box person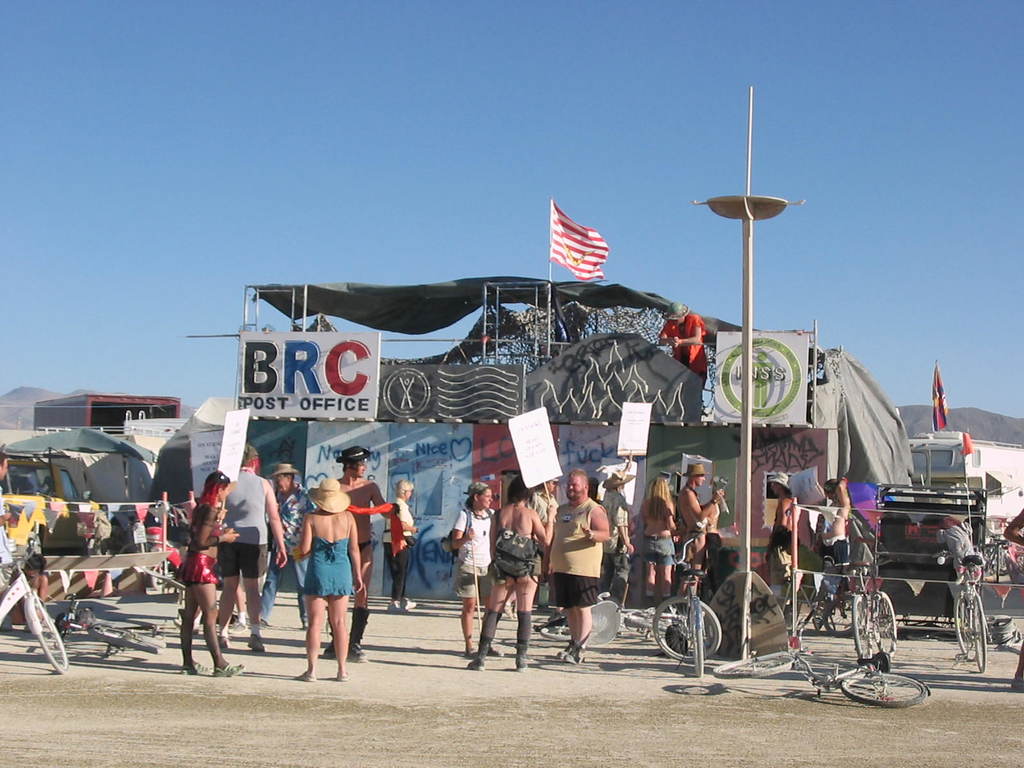
[169, 471, 237, 676]
